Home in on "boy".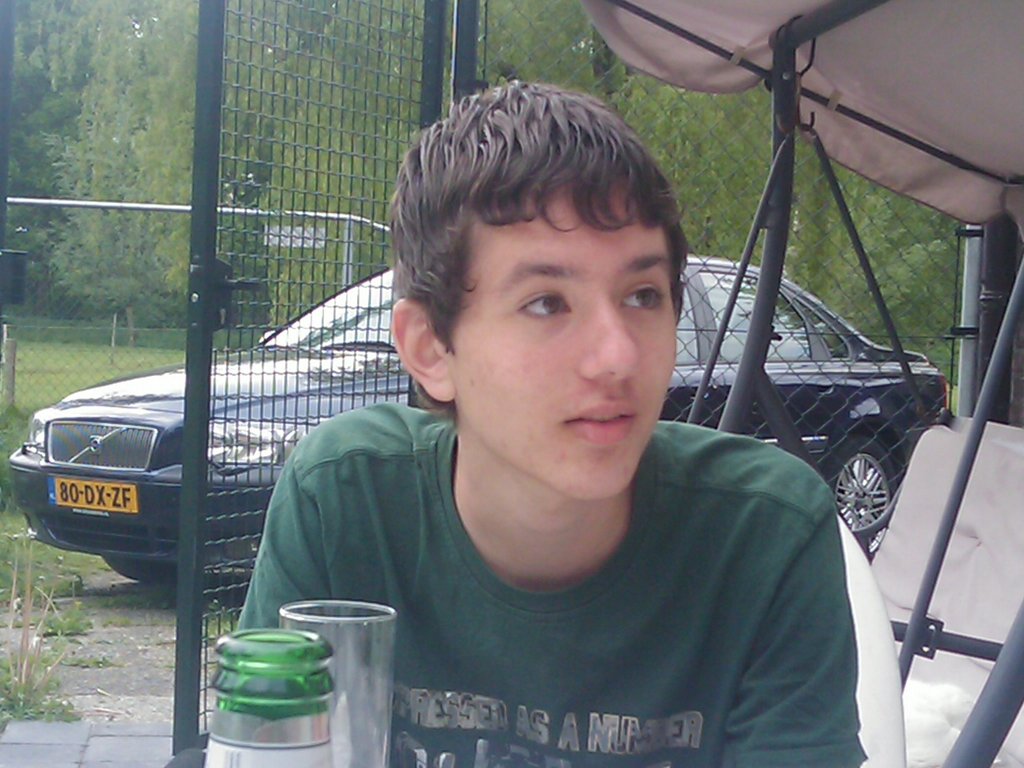
Homed in at 228 72 864 765.
